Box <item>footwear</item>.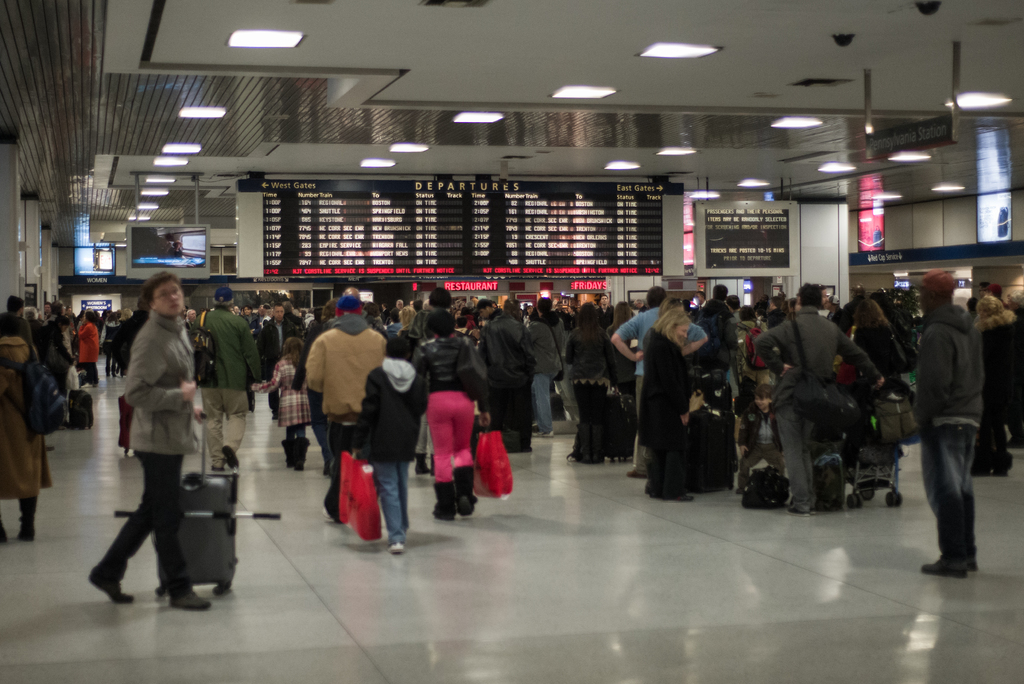
detection(321, 506, 333, 521).
